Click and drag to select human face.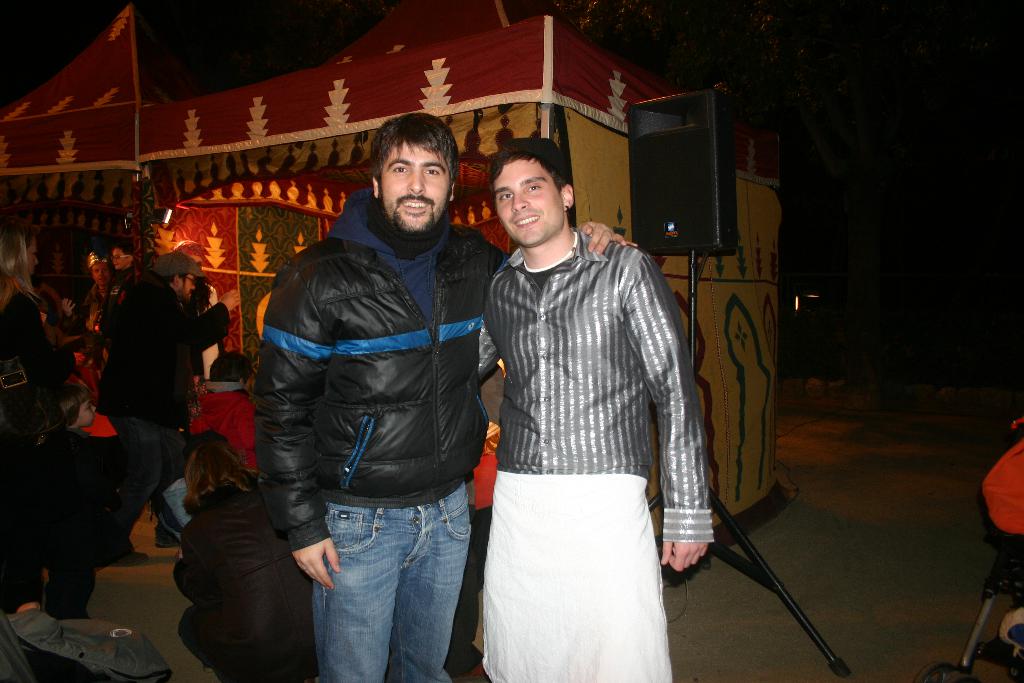
Selection: locate(491, 158, 561, 251).
